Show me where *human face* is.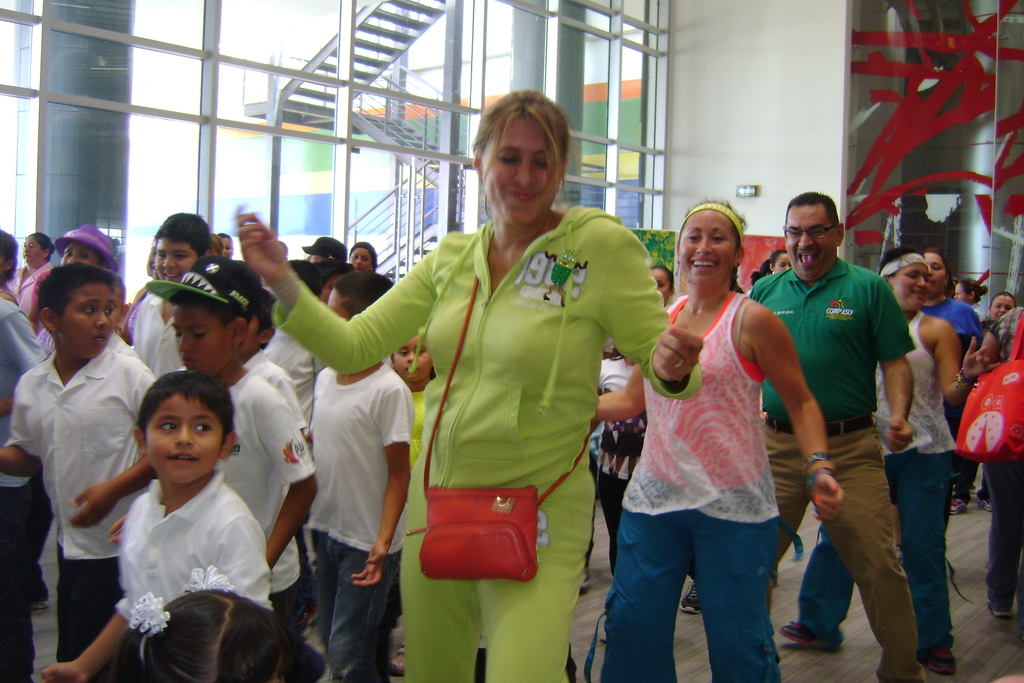
*human face* is at 771 252 792 267.
